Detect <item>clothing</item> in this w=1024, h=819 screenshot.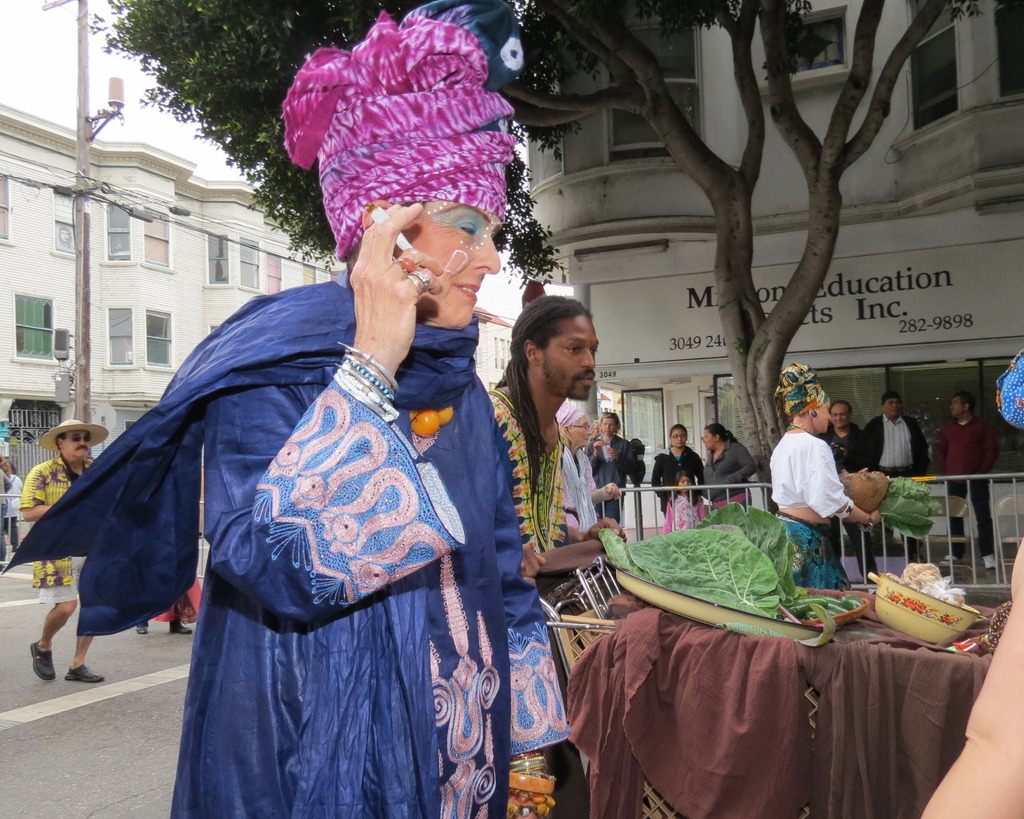
Detection: 936 476 995 559.
